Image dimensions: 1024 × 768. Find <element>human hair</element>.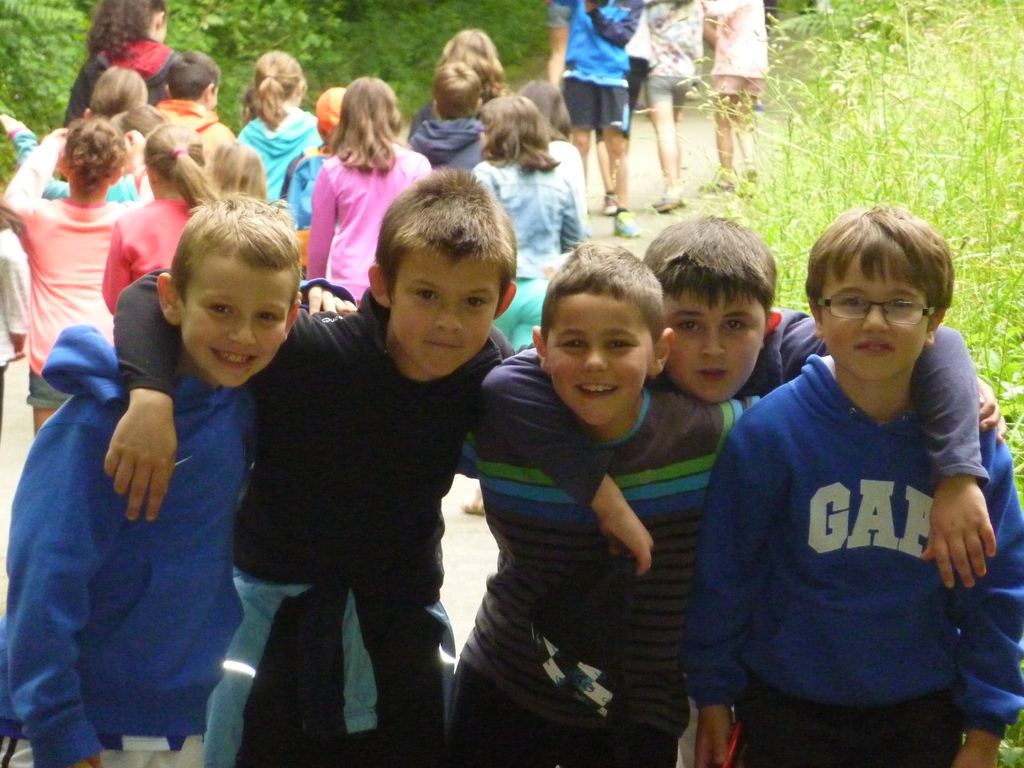
select_region(804, 202, 952, 328).
